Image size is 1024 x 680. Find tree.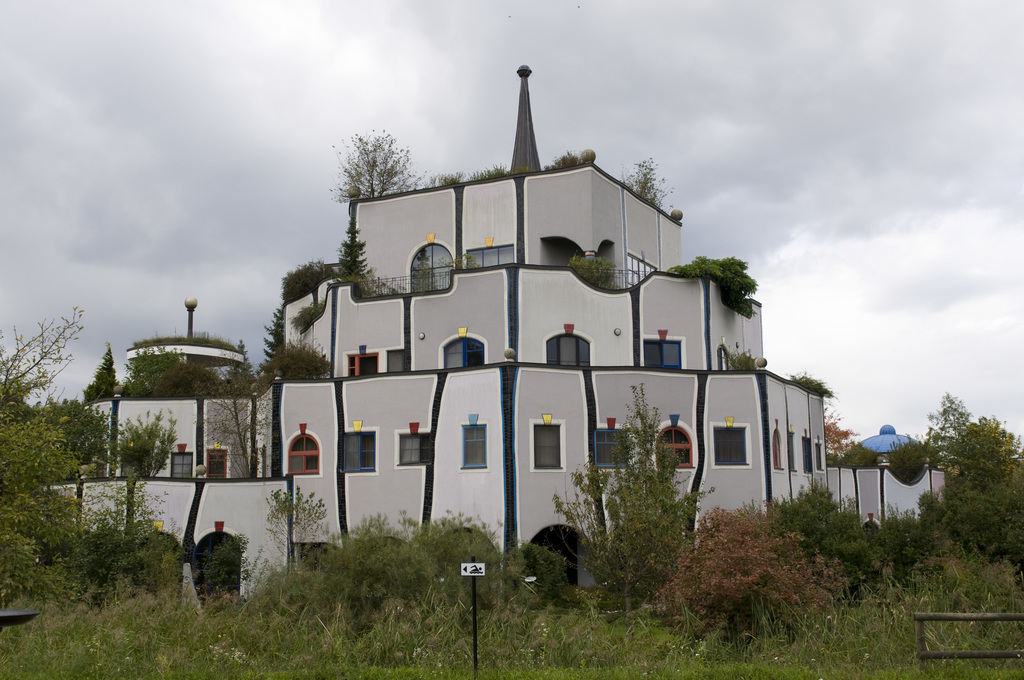
<box>147,359,235,455</box>.
